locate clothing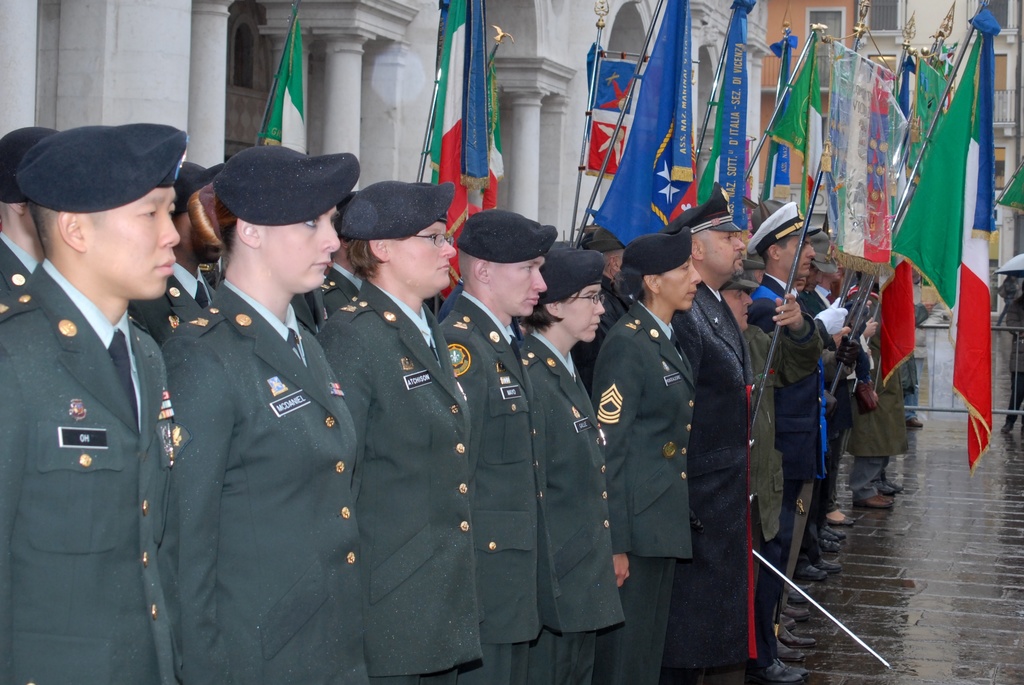
bbox=(753, 277, 828, 577)
